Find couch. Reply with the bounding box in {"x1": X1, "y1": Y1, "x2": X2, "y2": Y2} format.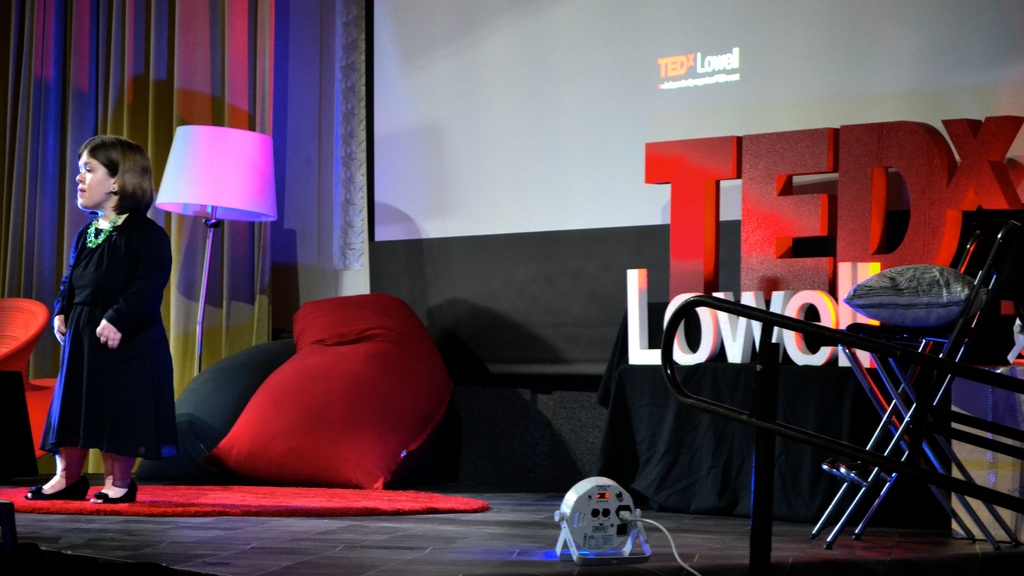
{"x1": 136, "y1": 297, "x2": 452, "y2": 494}.
